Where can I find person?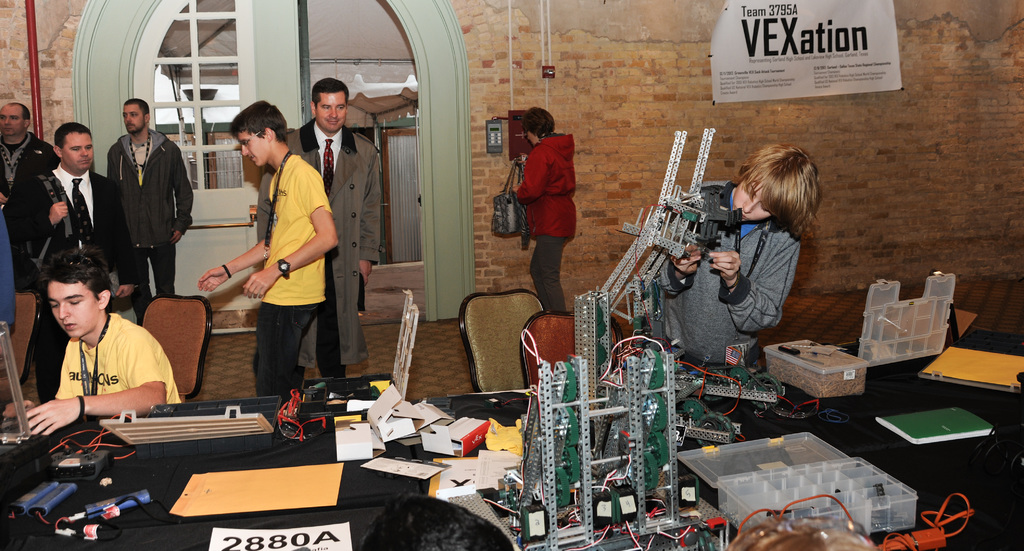
You can find it at bbox=[30, 245, 177, 437].
